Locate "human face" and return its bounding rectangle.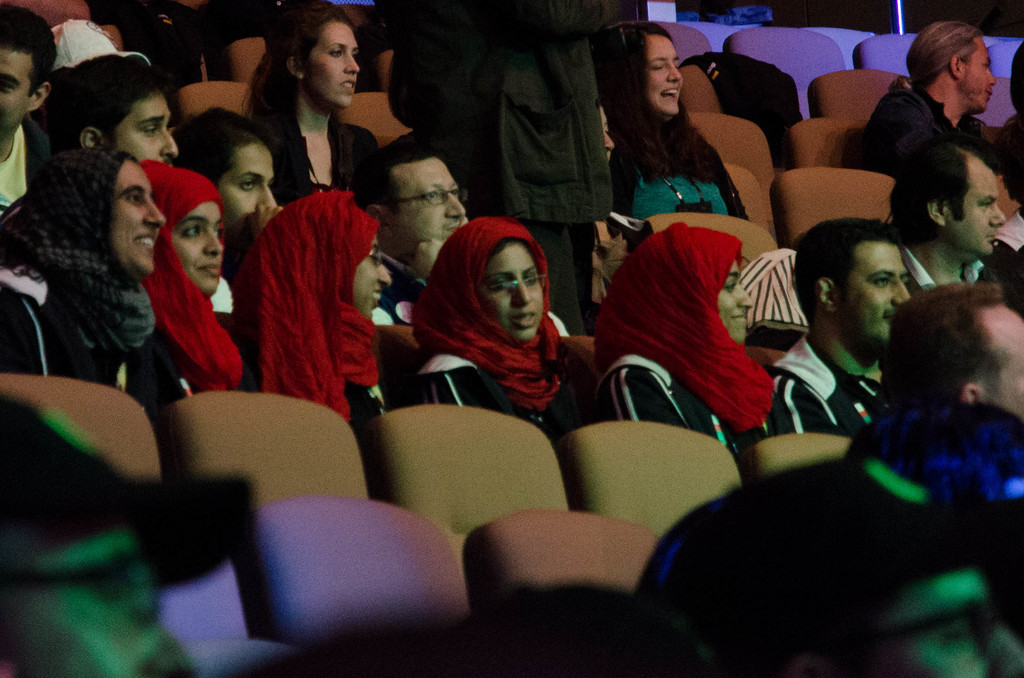
(649, 36, 685, 112).
